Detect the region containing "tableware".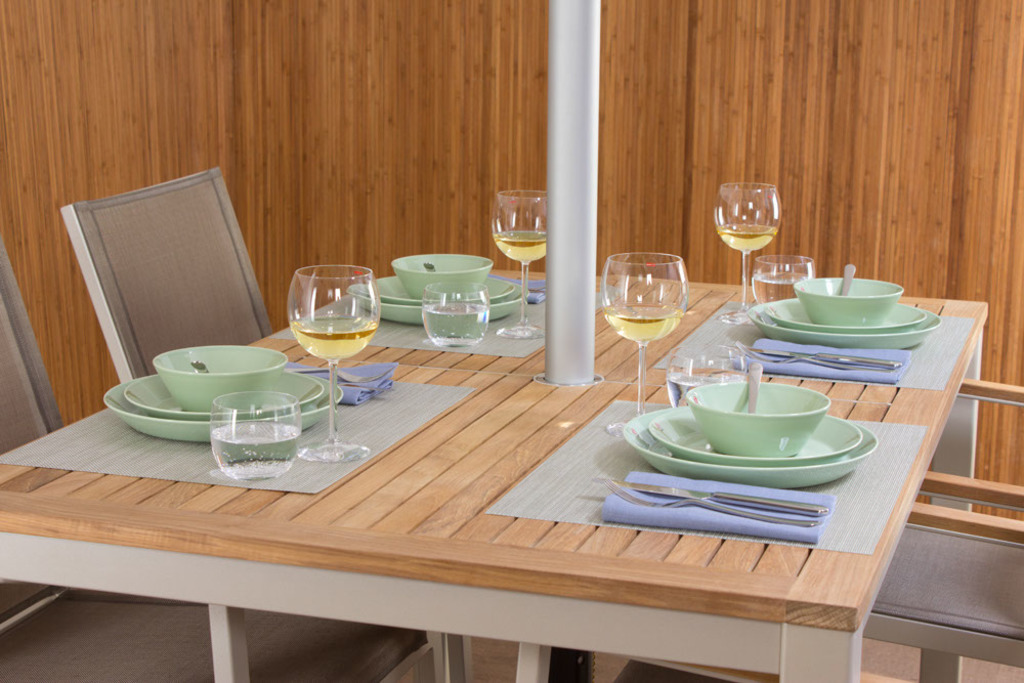
100/378/345/444.
